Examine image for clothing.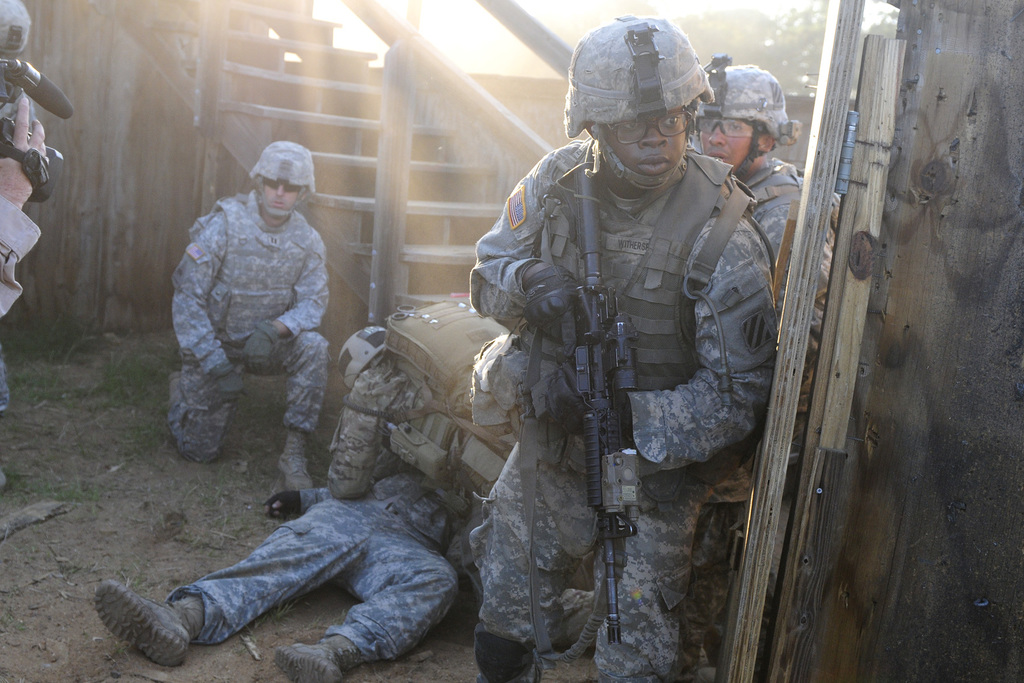
Examination result: 159, 147, 347, 508.
